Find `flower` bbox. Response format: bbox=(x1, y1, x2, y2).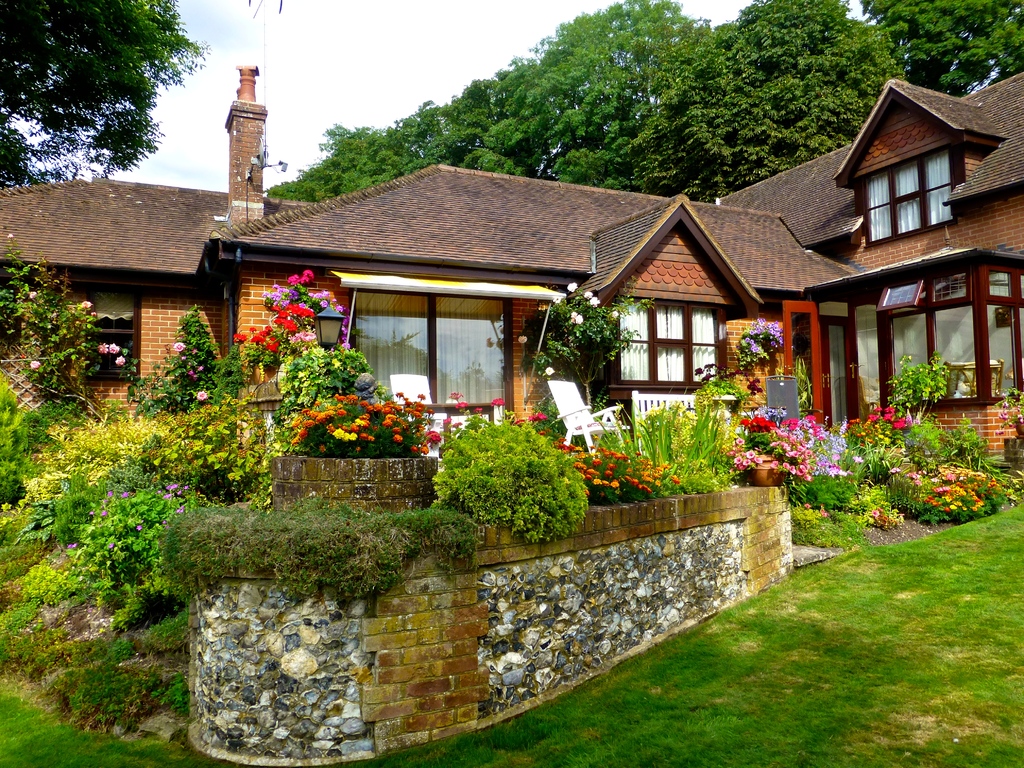
bbox=(199, 366, 202, 369).
